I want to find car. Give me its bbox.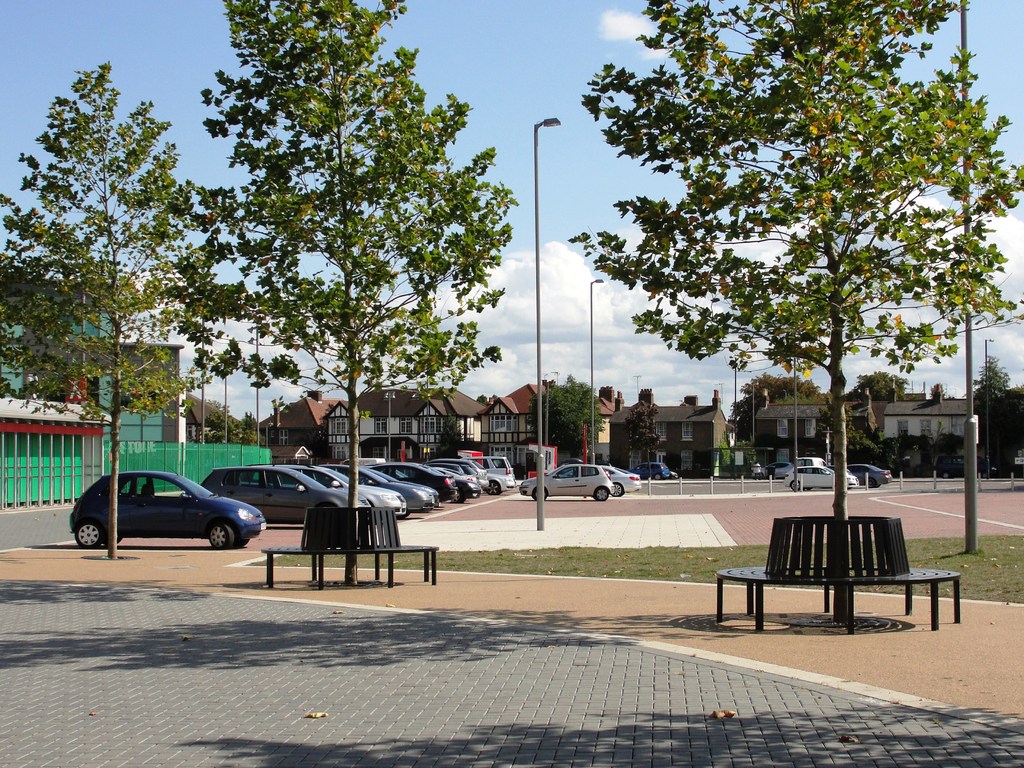
box(471, 457, 519, 490).
